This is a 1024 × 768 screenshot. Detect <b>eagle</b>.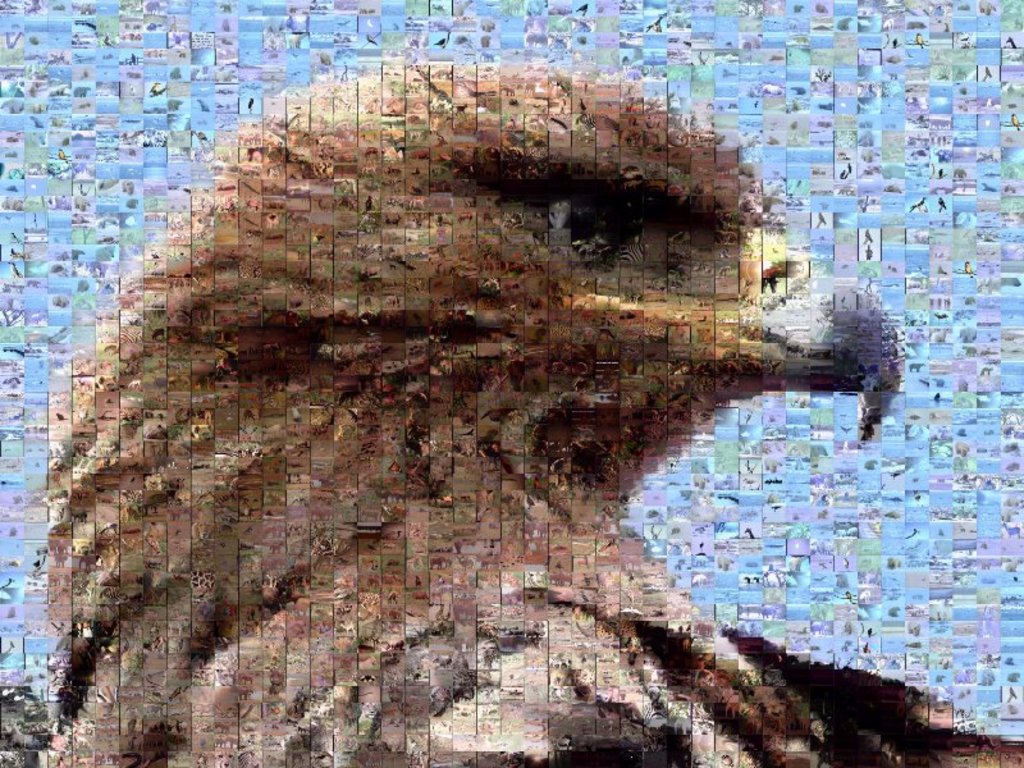
l=0, t=49, r=1023, b=767.
